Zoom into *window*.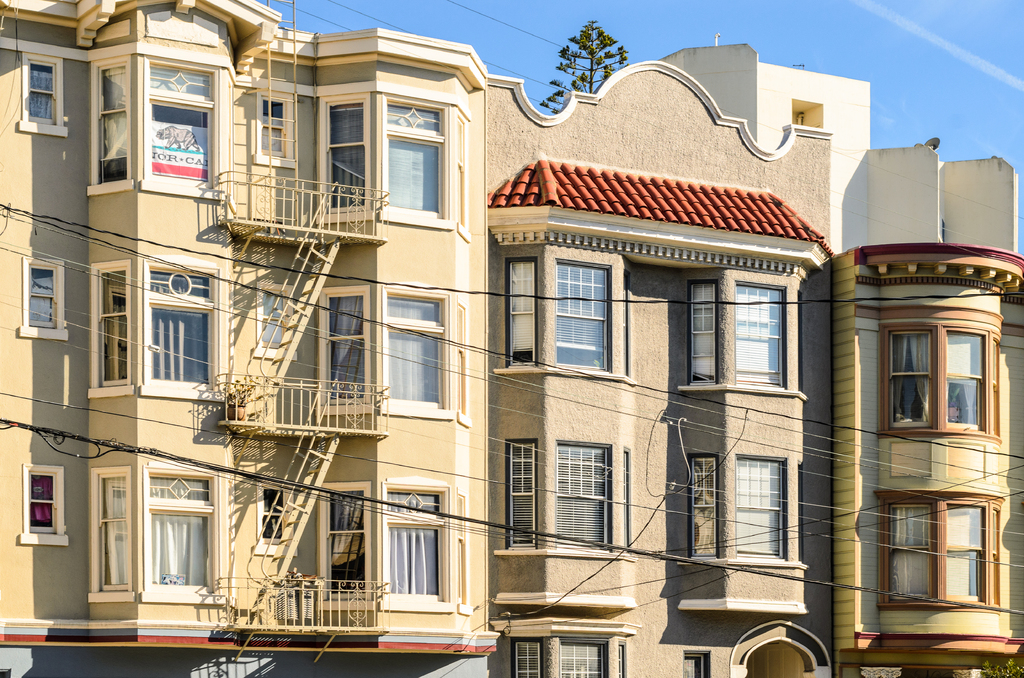
Zoom target: x1=138 y1=256 x2=230 y2=400.
